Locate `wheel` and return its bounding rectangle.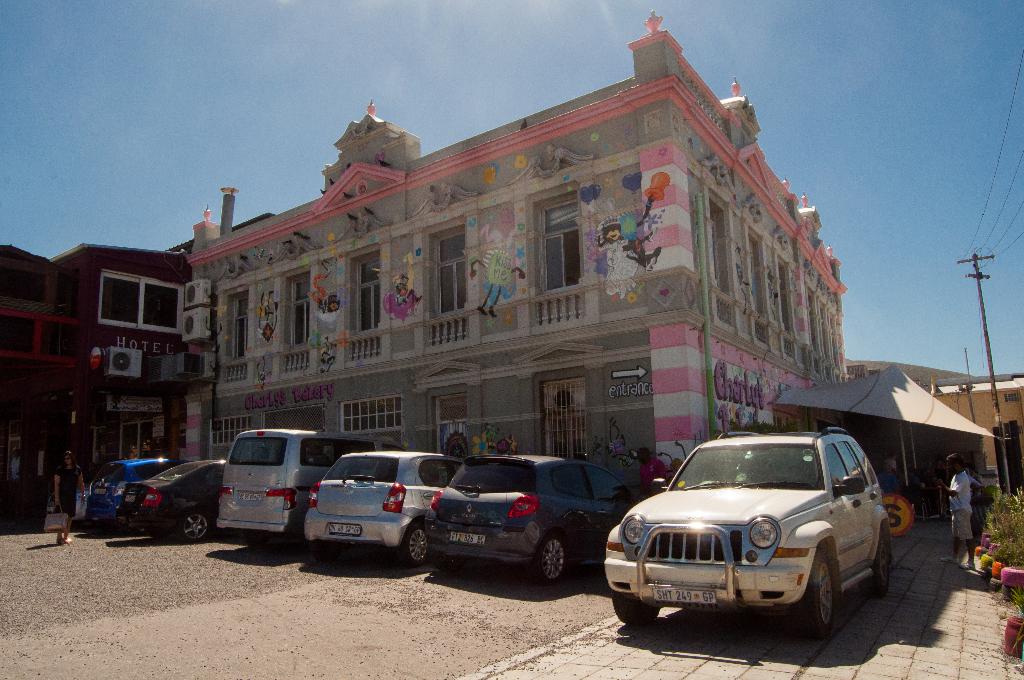
bbox=[792, 549, 840, 642].
